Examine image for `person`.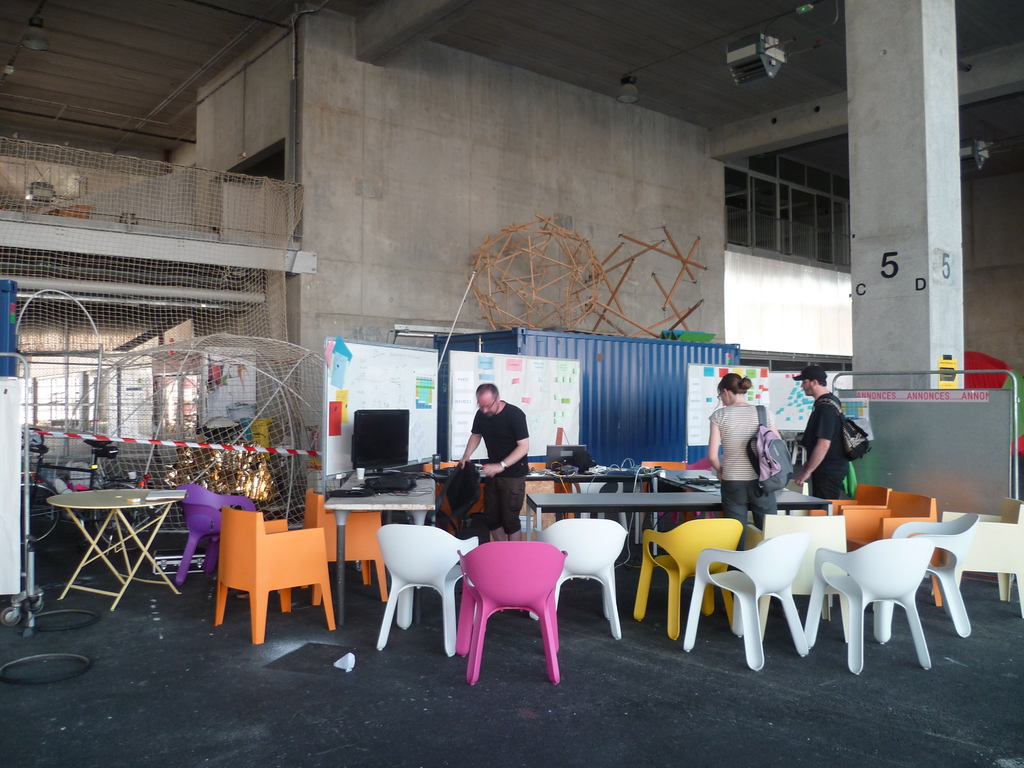
Examination result: BBox(706, 373, 778, 596).
